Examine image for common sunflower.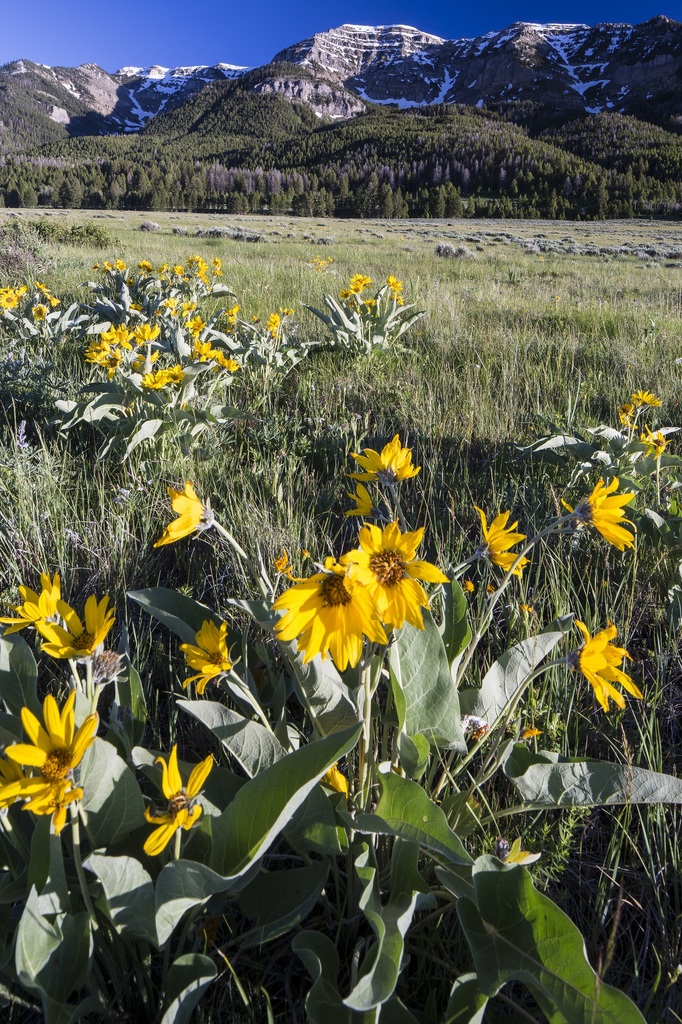
Examination result: {"left": 46, "top": 589, "right": 104, "bottom": 662}.
